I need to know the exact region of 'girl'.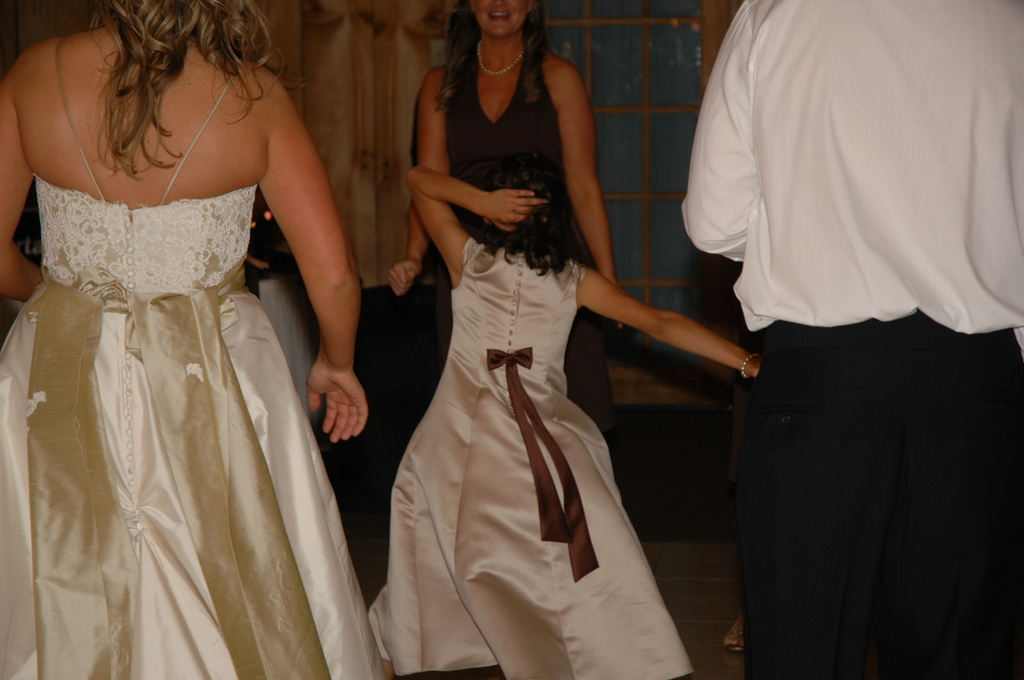
Region: {"x1": 386, "y1": 0, "x2": 621, "y2": 430}.
